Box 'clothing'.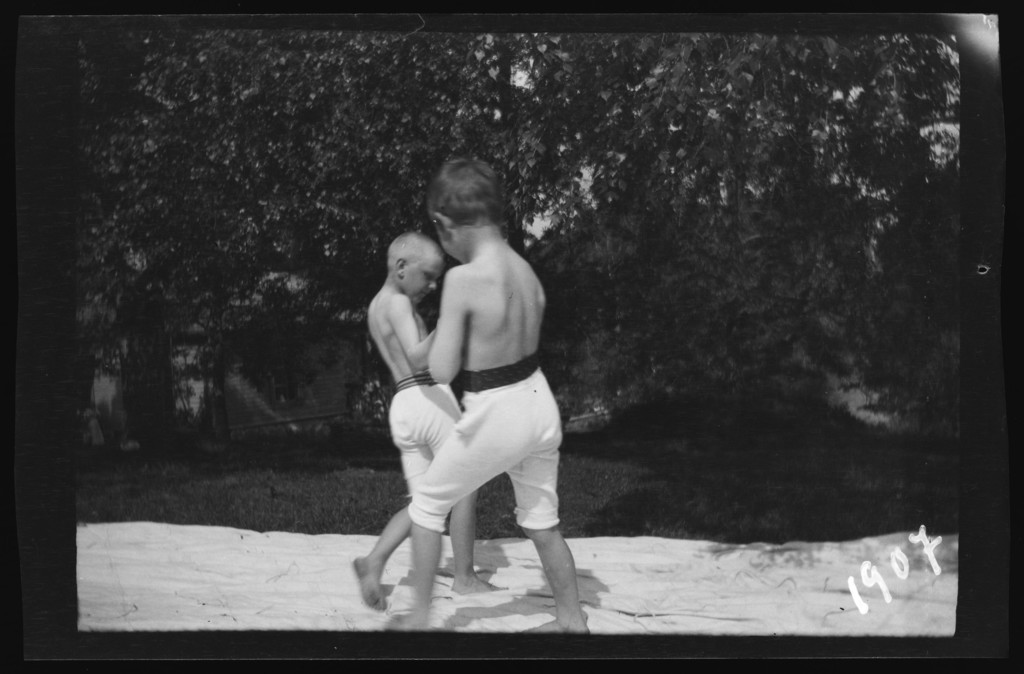
left=389, top=350, right=566, bottom=535.
